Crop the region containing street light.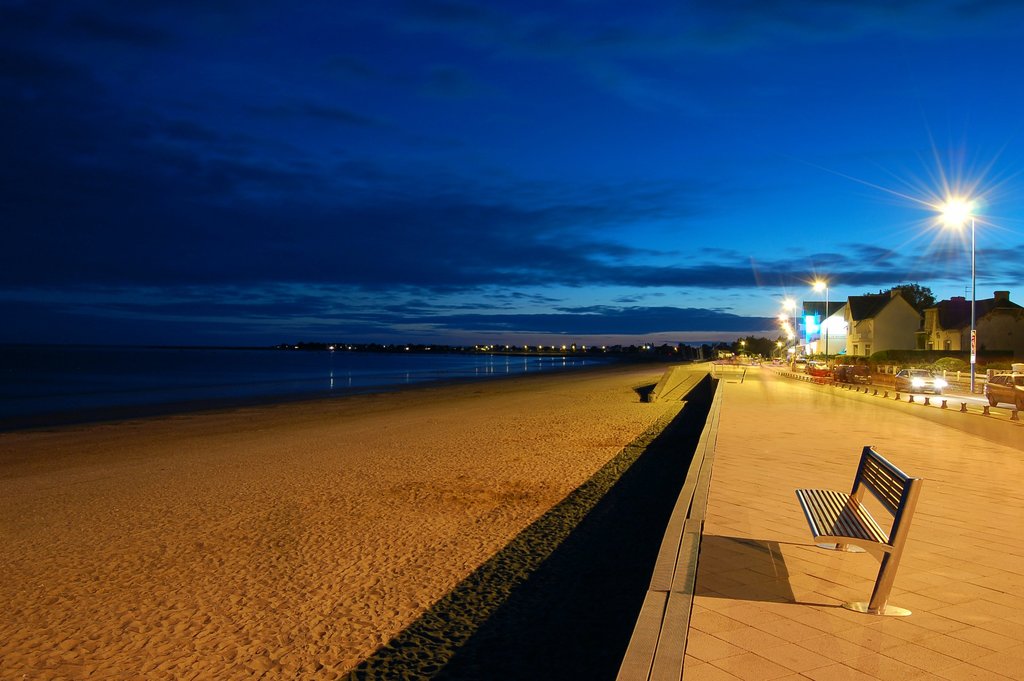
Crop region: region(738, 338, 746, 355).
